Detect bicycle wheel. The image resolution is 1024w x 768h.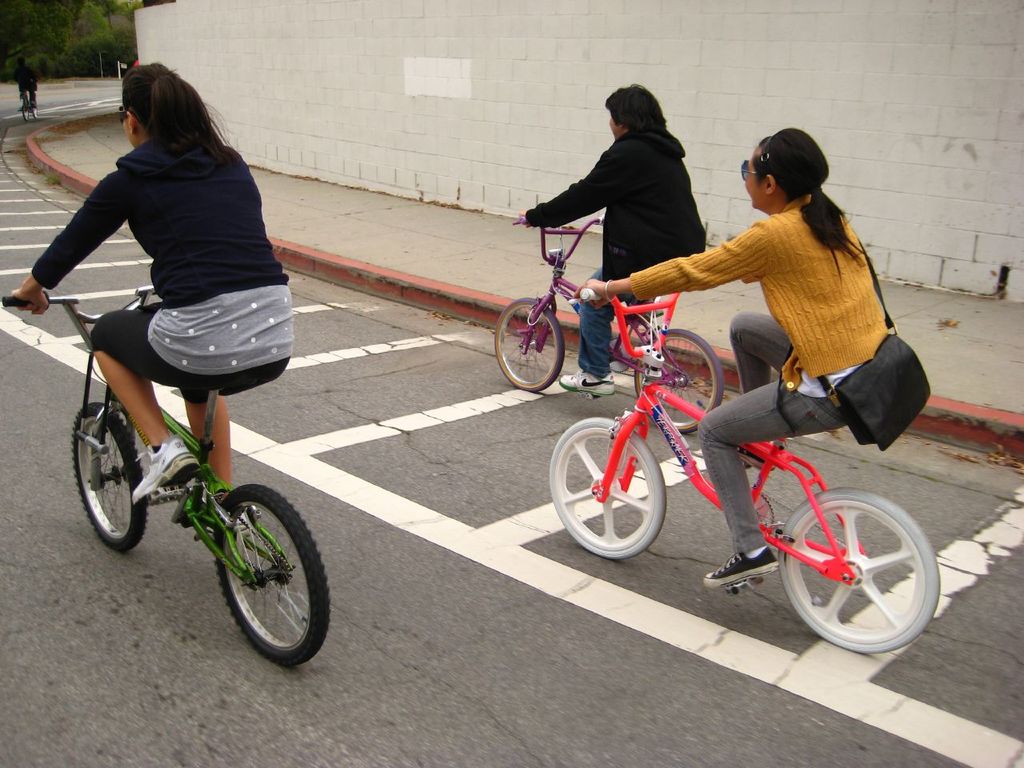
x1=774, y1=484, x2=941, y2=654.
